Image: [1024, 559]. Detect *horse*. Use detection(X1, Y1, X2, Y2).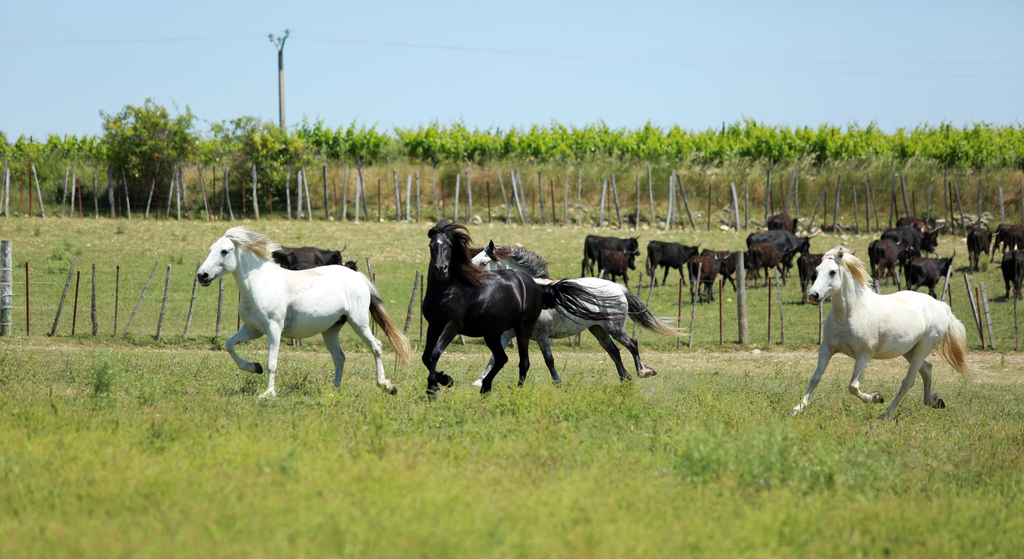
detection(194, 227, 410, 403).
